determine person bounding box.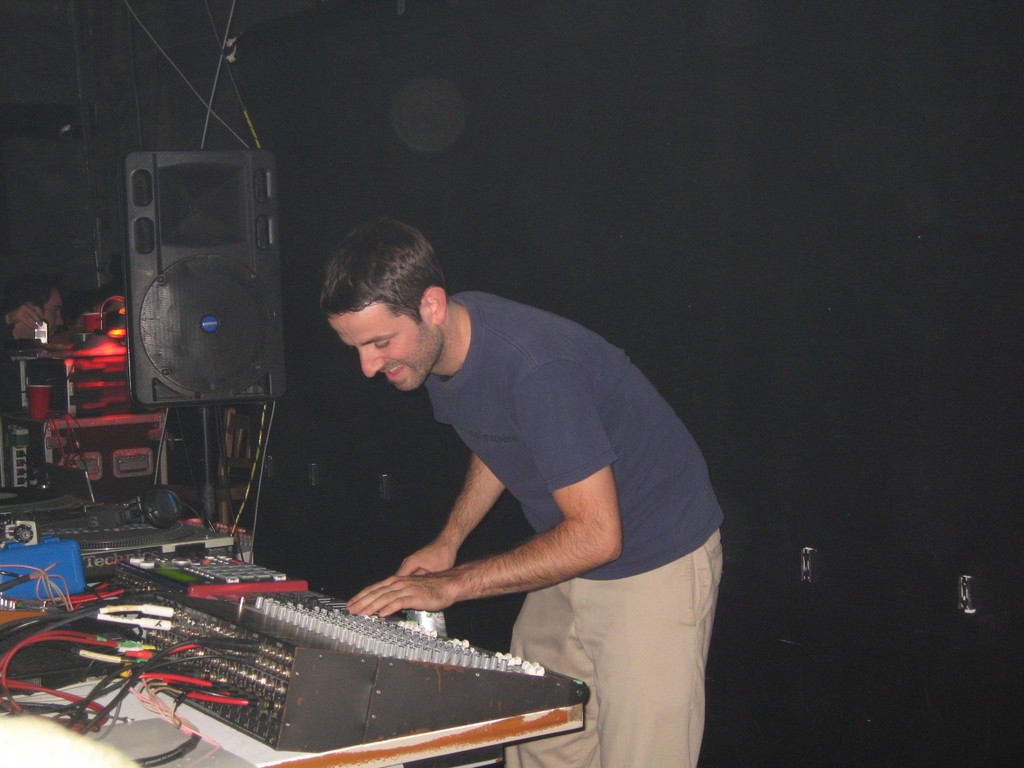
Determined: detection(262, 188, 707, 711).
